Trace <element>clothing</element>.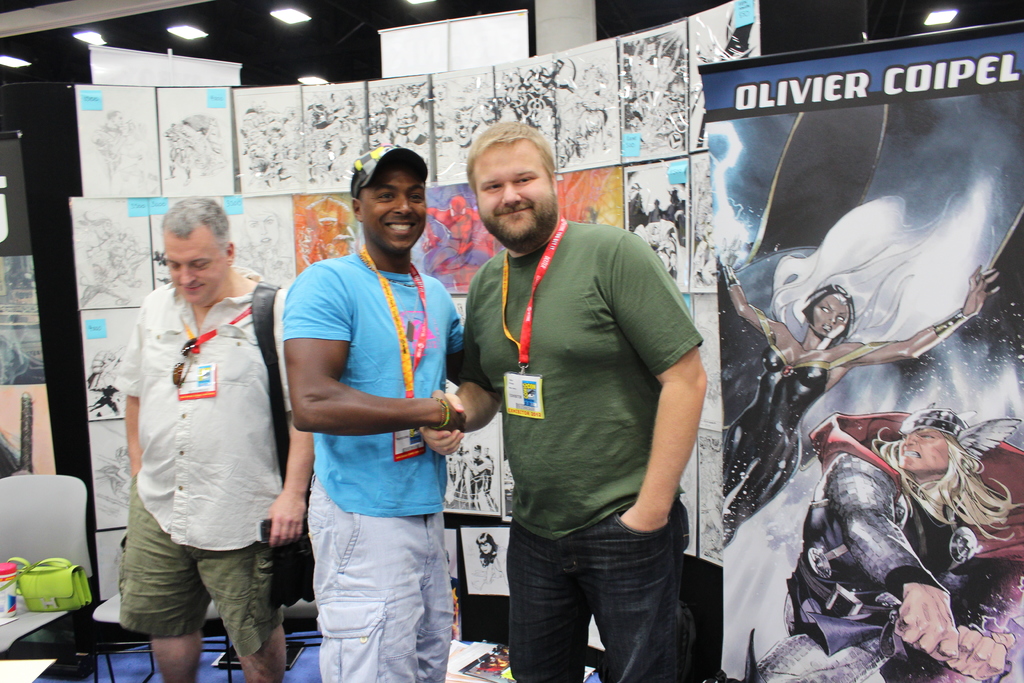
Traced to BBox(280, 242, 471, 682).
